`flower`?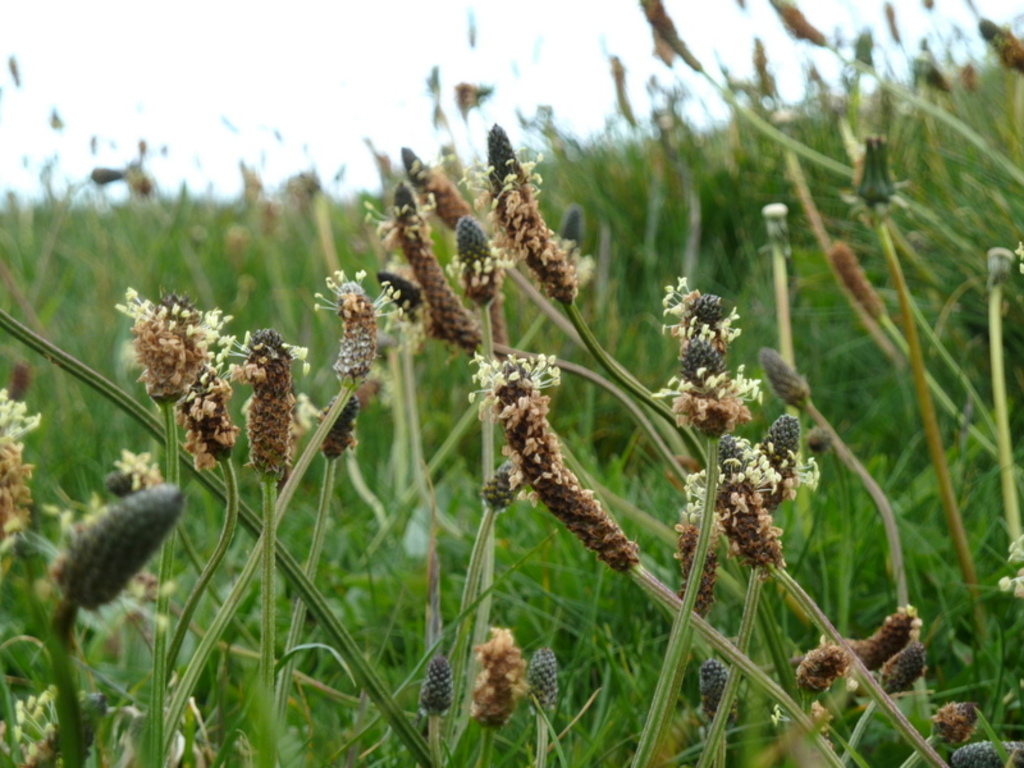
<region>315, 392, 356, 458</region>
